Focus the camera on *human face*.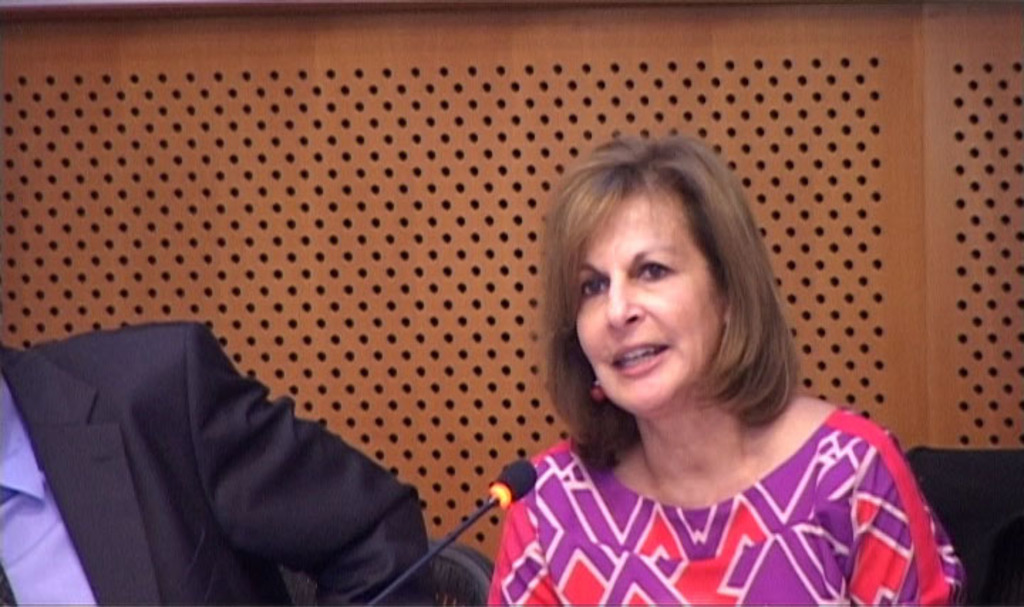
Focus region: pyautogui.locateOnScreen(569, 182, 725, 415).
